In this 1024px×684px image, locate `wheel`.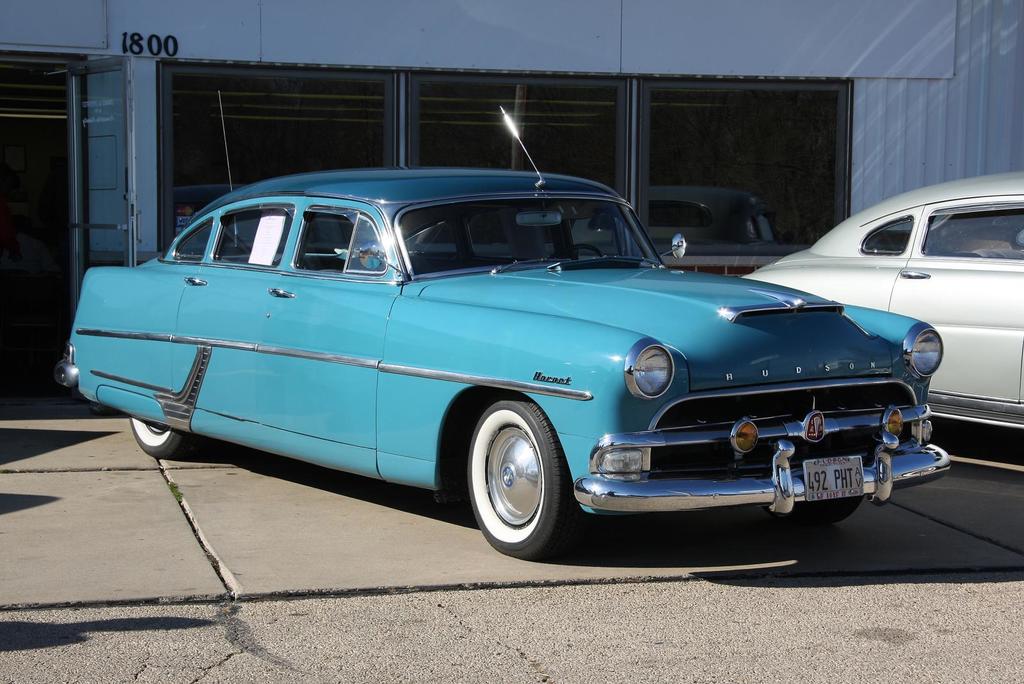
Bounding box: [460,401,575,555].
